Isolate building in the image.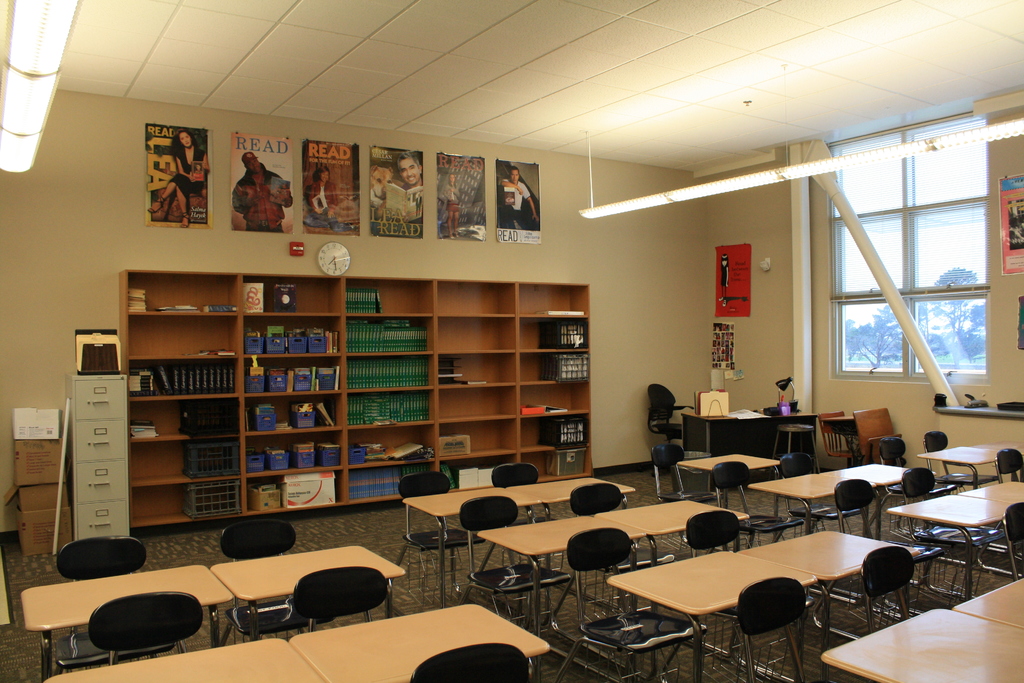
Isolated region: pyautogui.locateOnScreen(0, 0, 1023, 682).
